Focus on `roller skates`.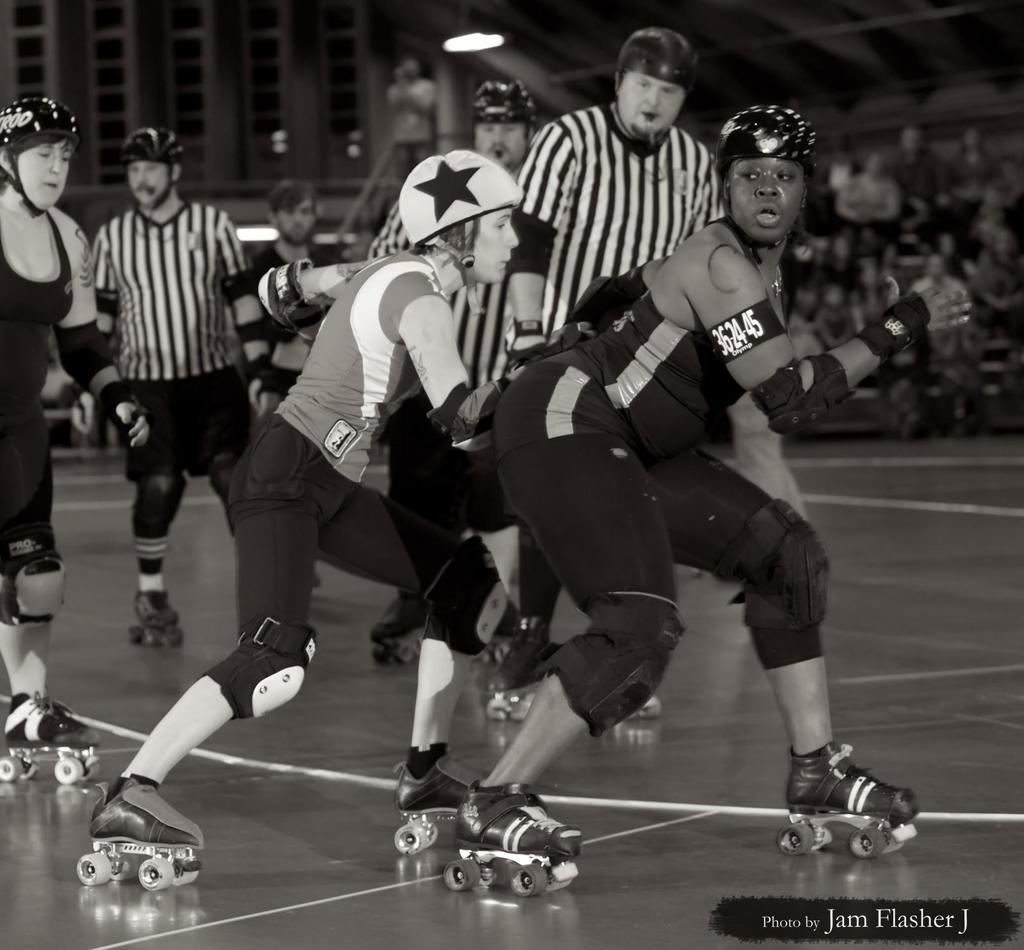
Focused at box=[371, 587, 430, 666].
